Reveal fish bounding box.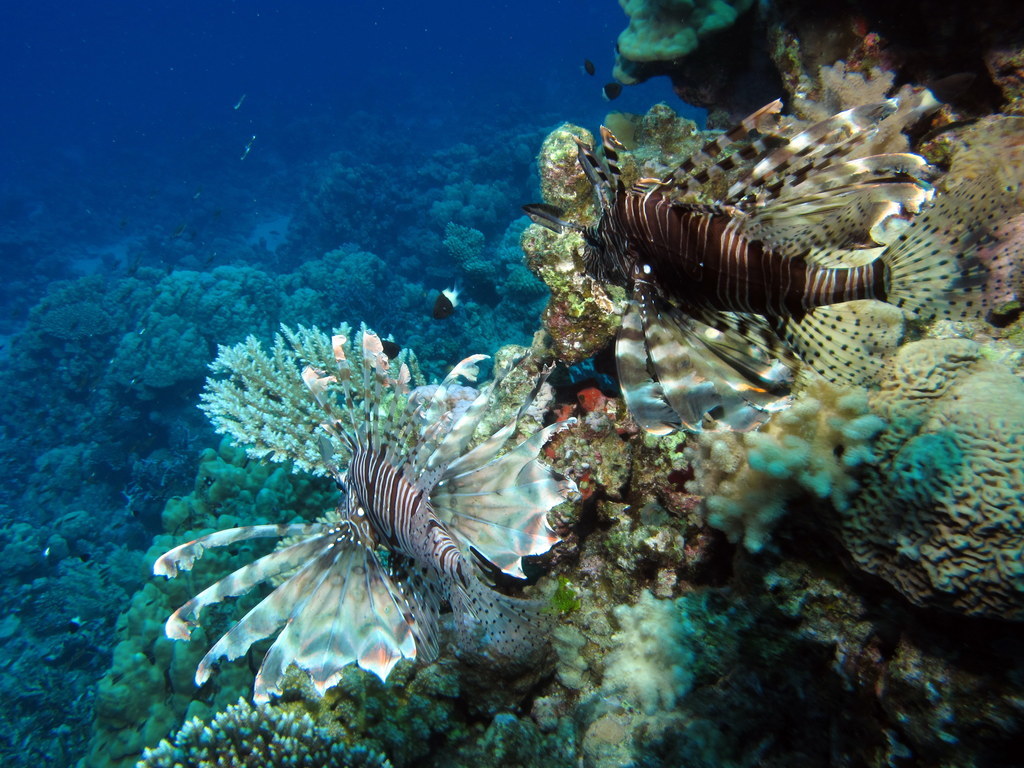
Revealed: l=530, t=196, r=563, b=231.
